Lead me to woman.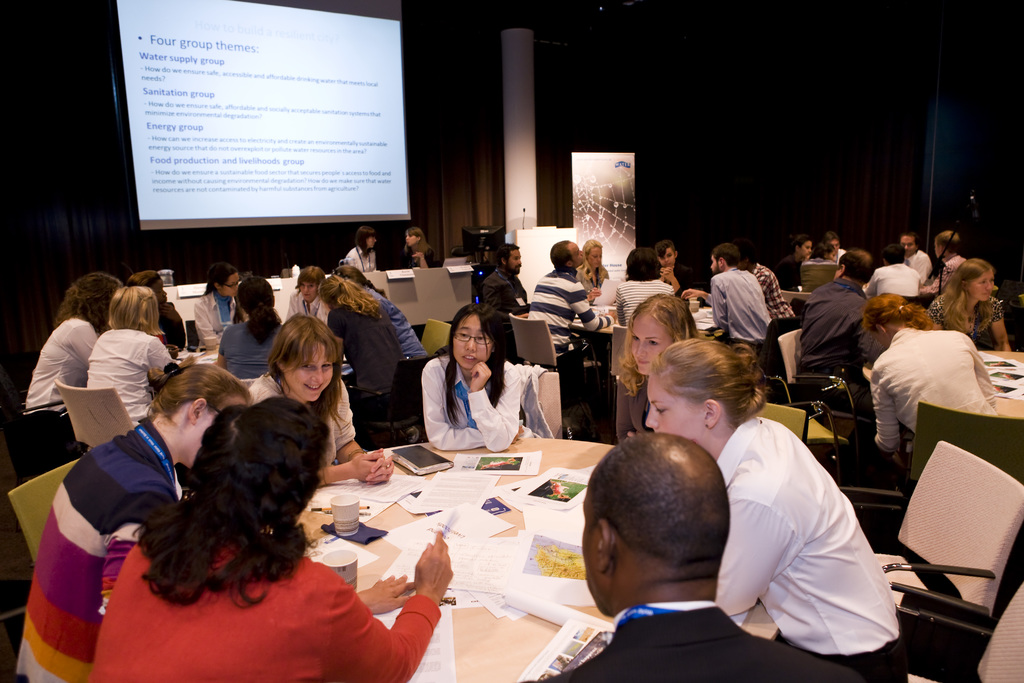
Lead to 773,235,812,290.
